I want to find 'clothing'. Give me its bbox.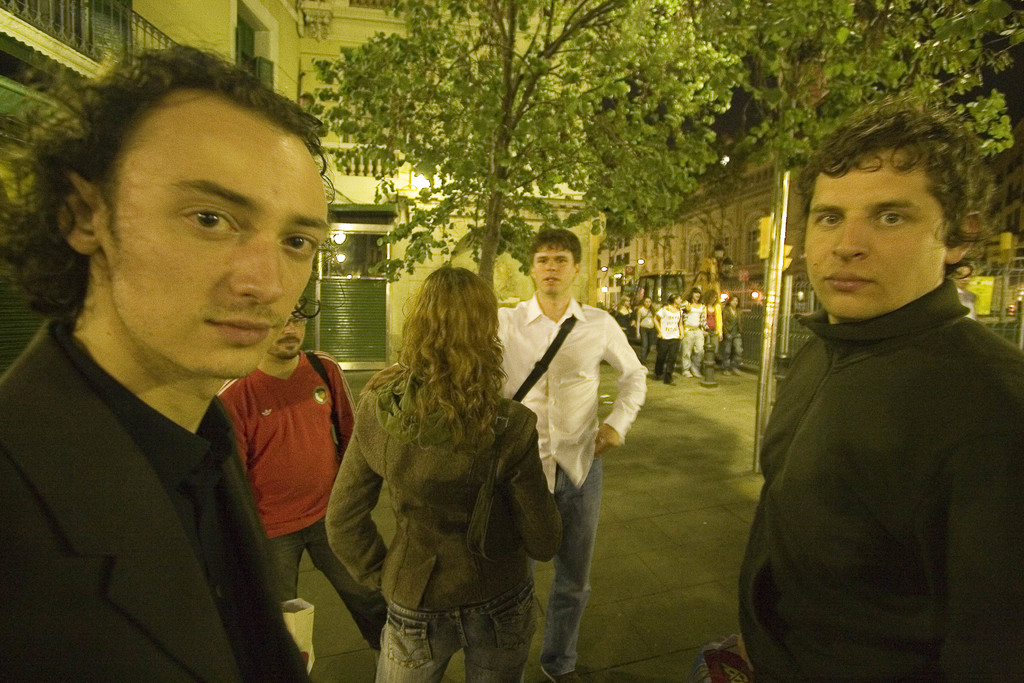
{"x1": 614, "y1": 308, "x2": 637, "y2": 336}.
